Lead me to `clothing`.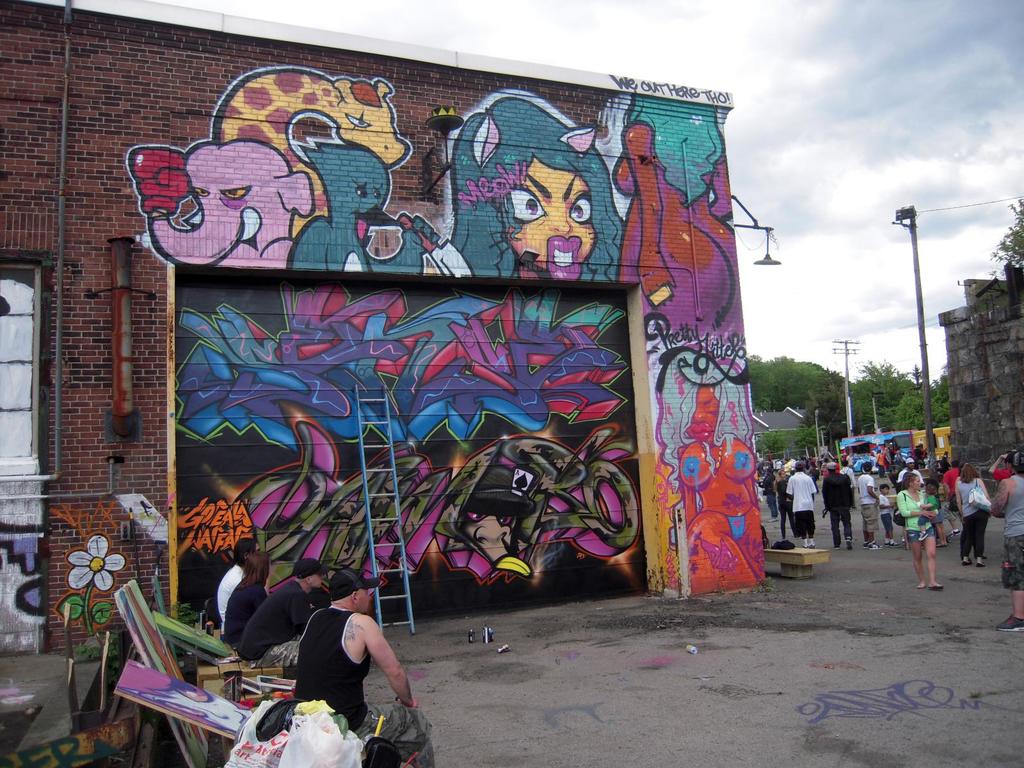
Lead to [957,481,982,518].
